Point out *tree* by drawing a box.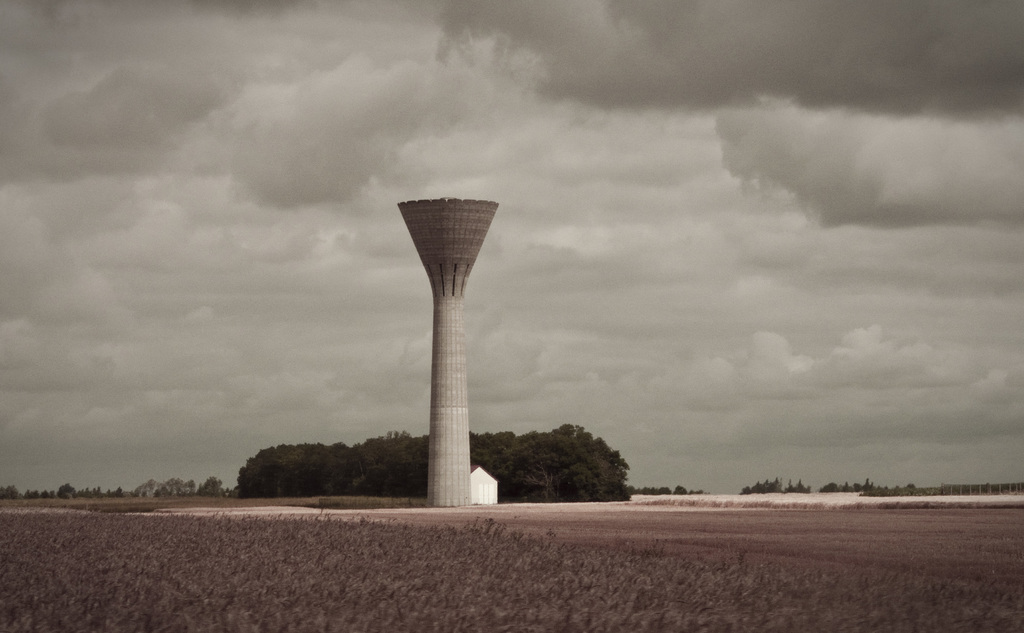
<bbox>746, 477, 781, 495</bbox>.
